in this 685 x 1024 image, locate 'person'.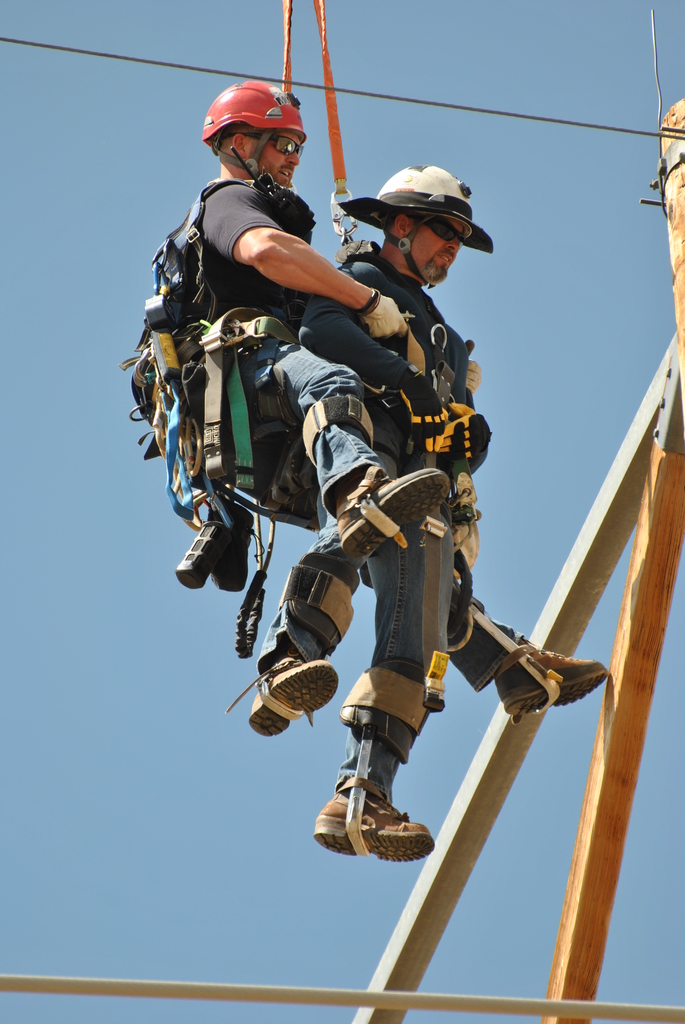
Bounding box: 146/69/601/720.
